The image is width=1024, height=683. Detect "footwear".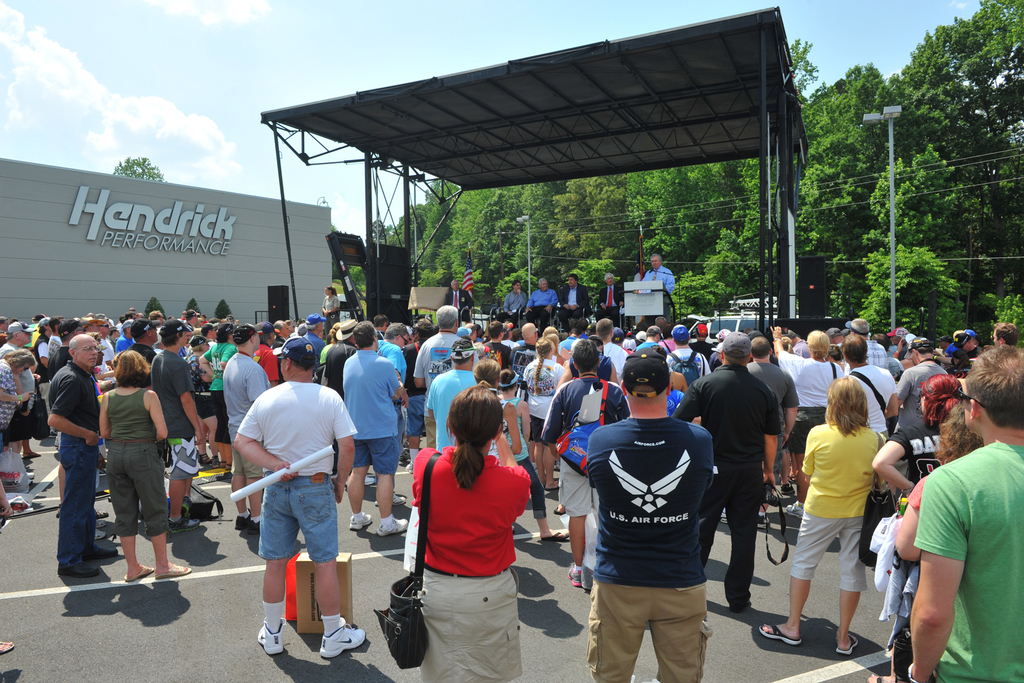
Detection: 95/526/108/538.
